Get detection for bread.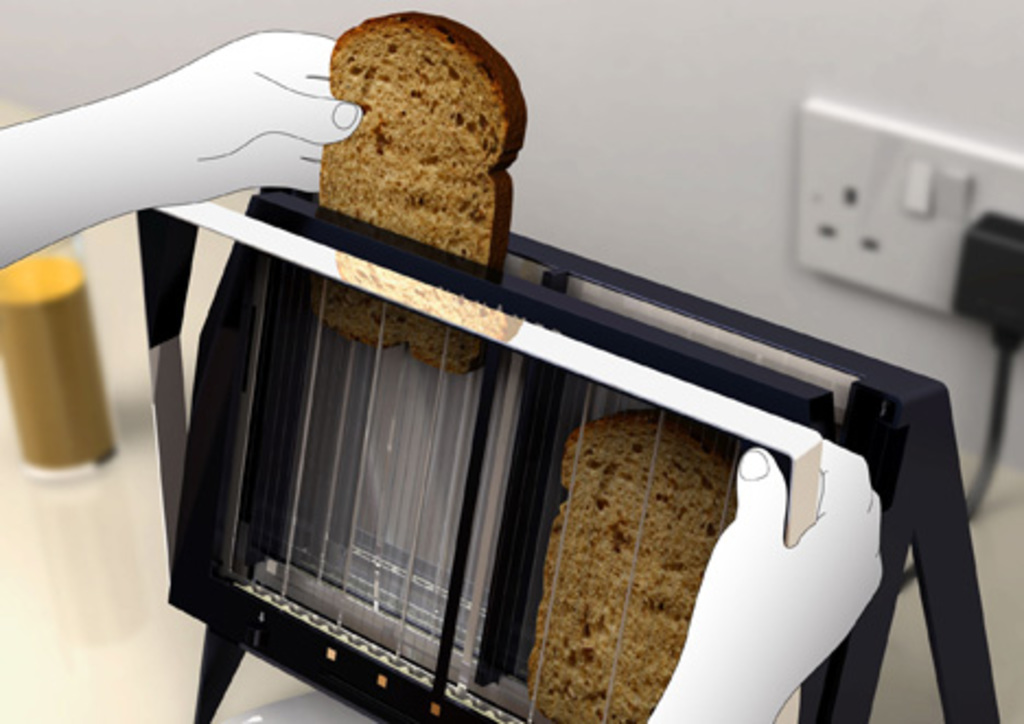
Detection: <bbox>330, 11, 534, 367</bbox>.
